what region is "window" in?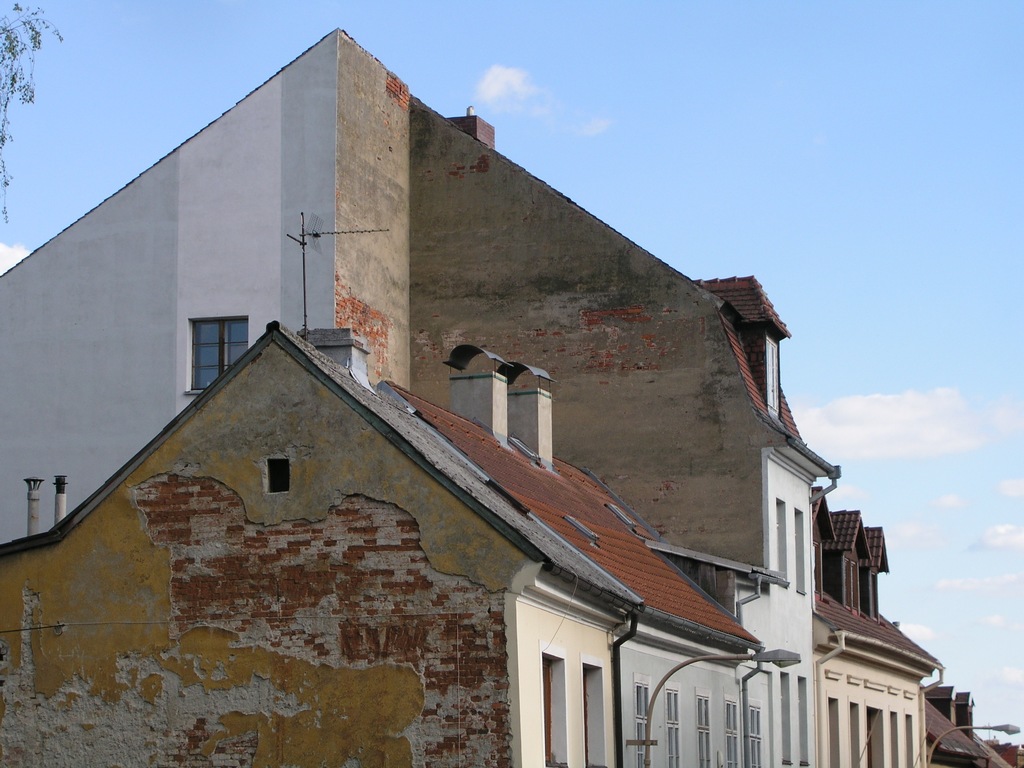
(632, 682, 652, 767).
